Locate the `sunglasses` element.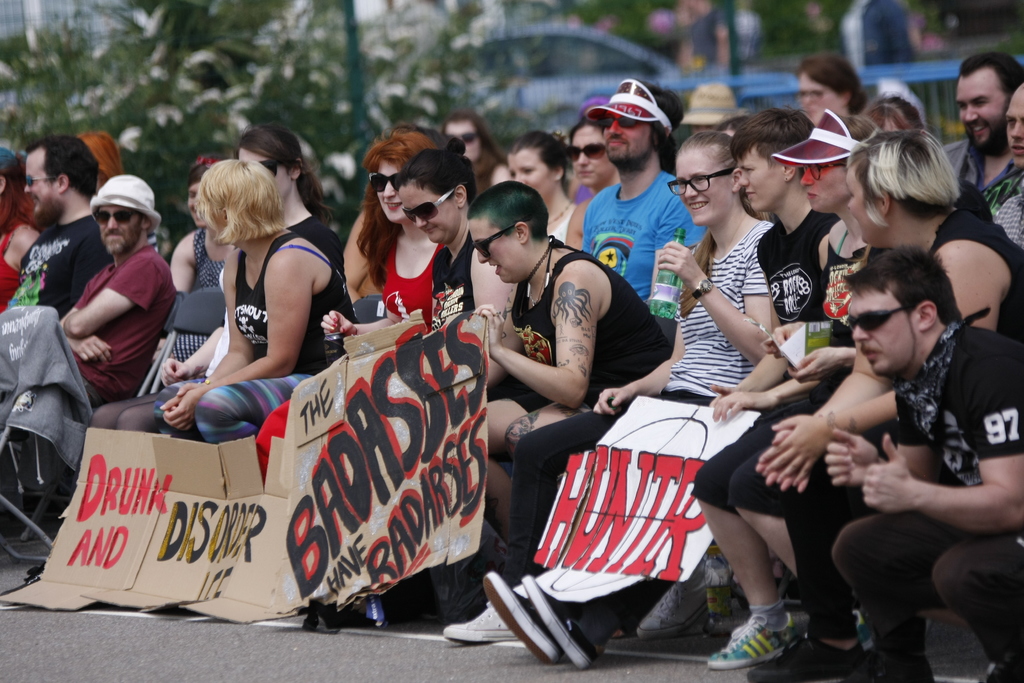
Element bbox: detection(474, 230, 514, 261).
